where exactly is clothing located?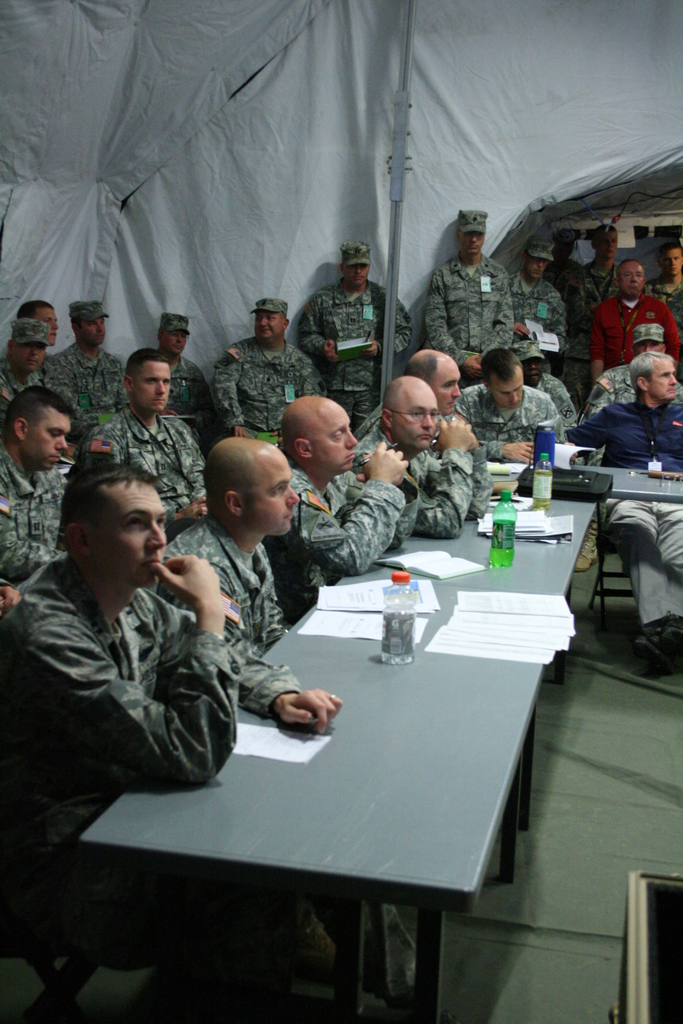
Its bounding box is 107,404,210,519.
